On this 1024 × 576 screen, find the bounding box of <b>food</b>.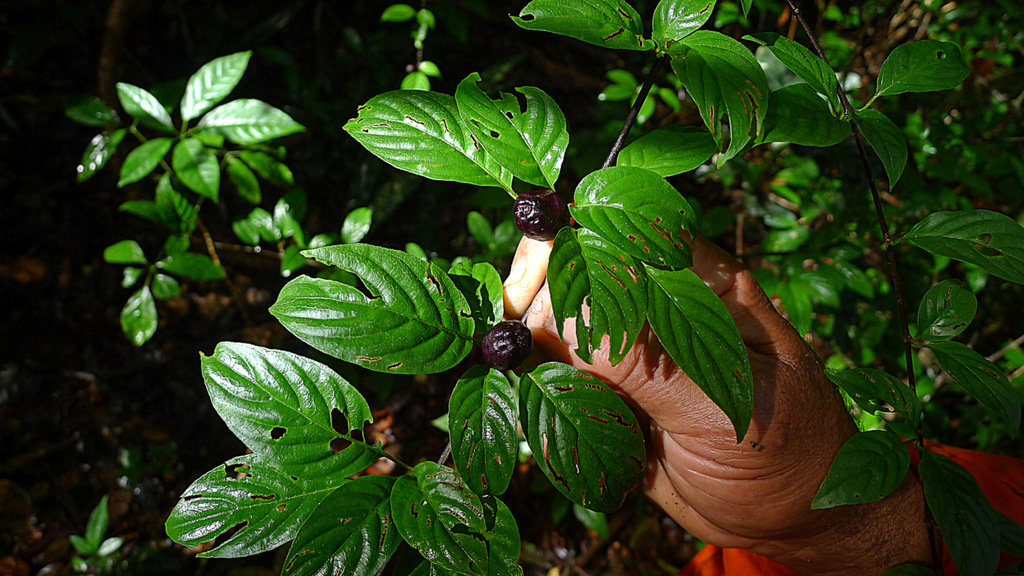
Bounding box: crop(477, 308, 538, 371).
